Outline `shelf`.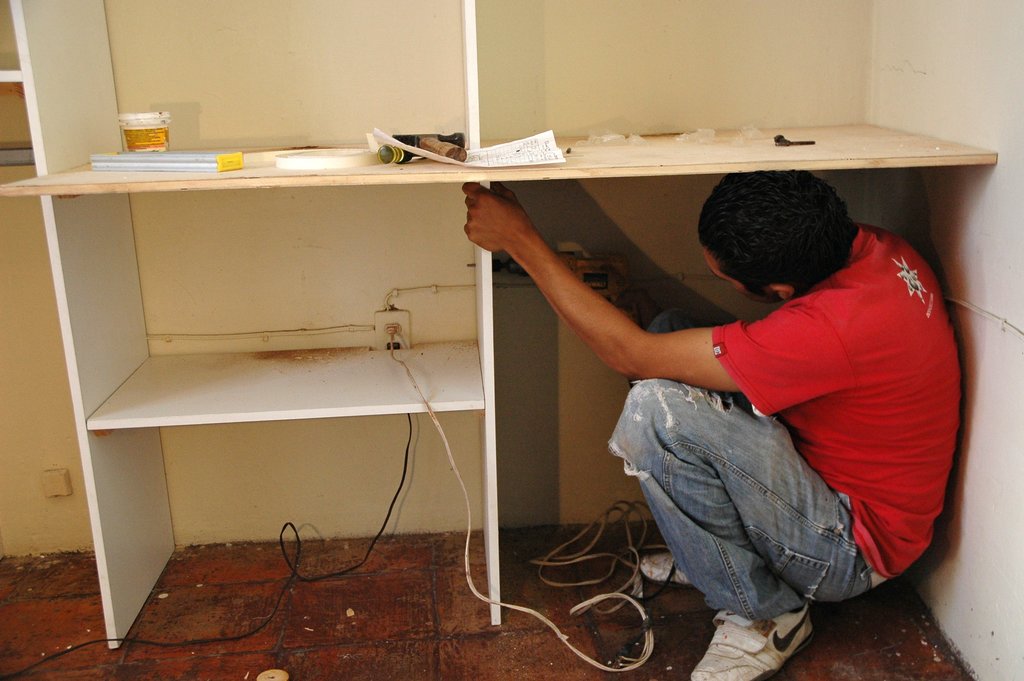
Outline: [472,0,1023,197].
